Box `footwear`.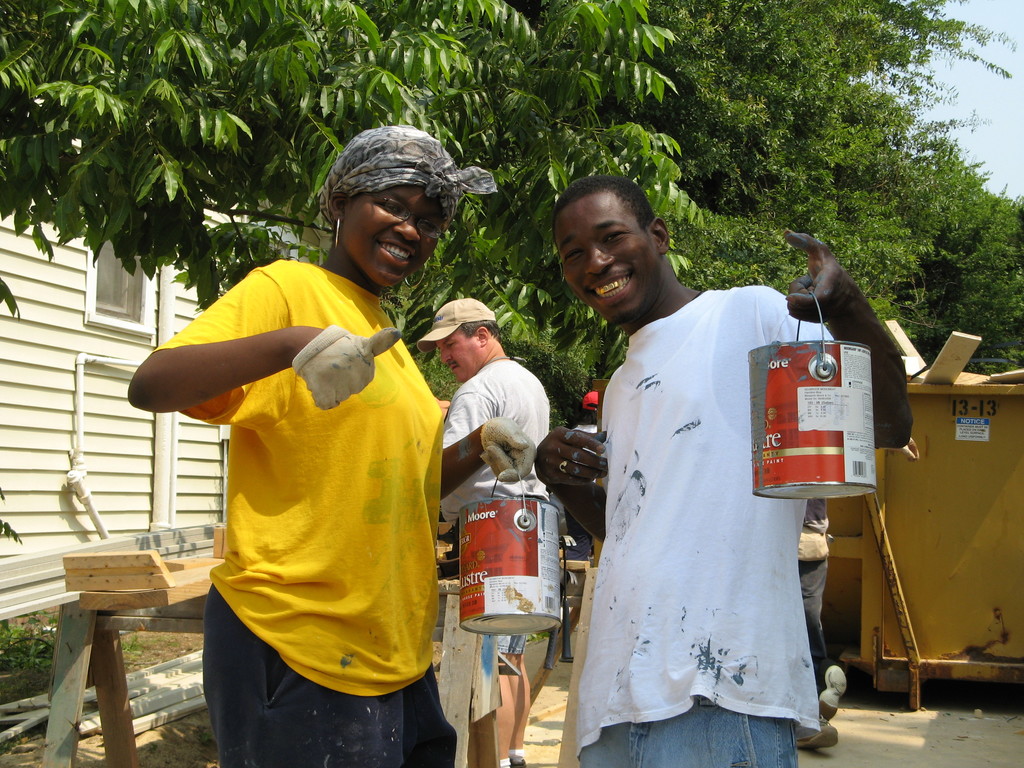
crop(804, 714, 832, 752).
